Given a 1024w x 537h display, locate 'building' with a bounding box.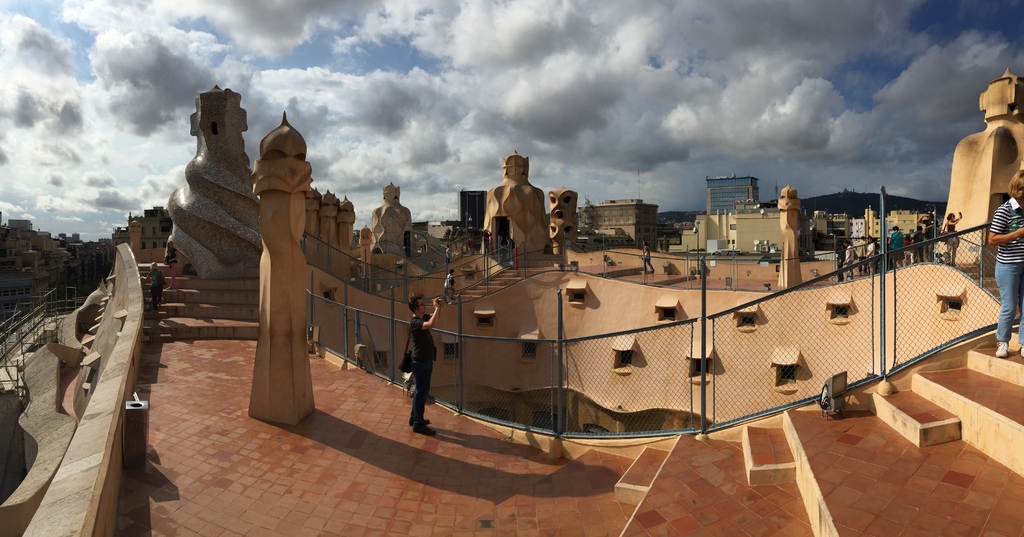
Located: region(701, 171, 762, 218).
